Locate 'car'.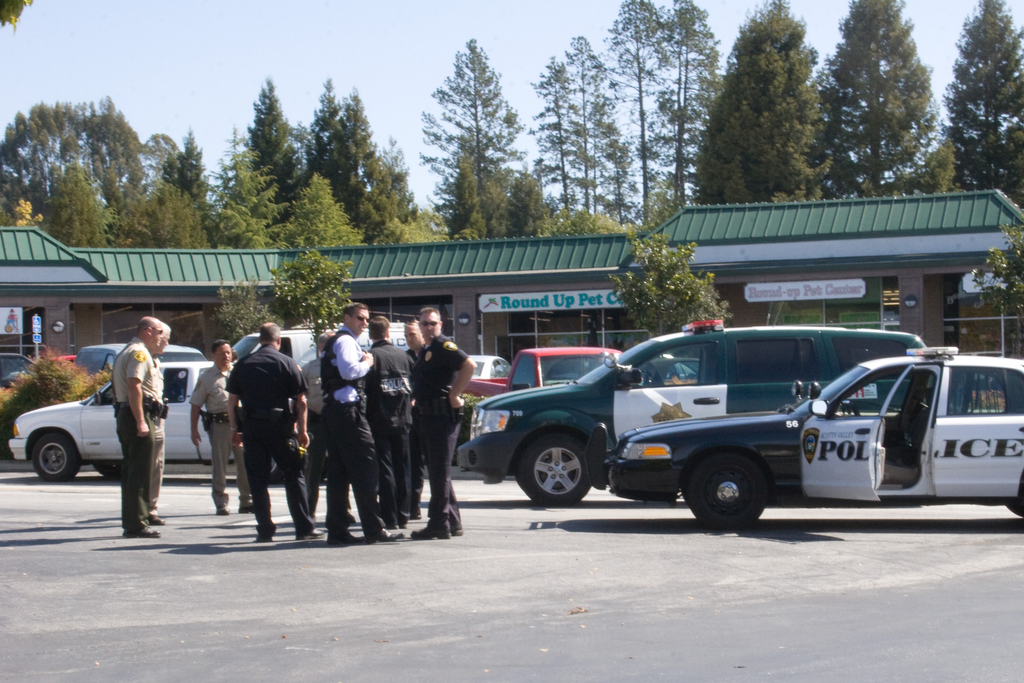
Bounding box: (x1=0, y1=351, x2=30, y2=385).
